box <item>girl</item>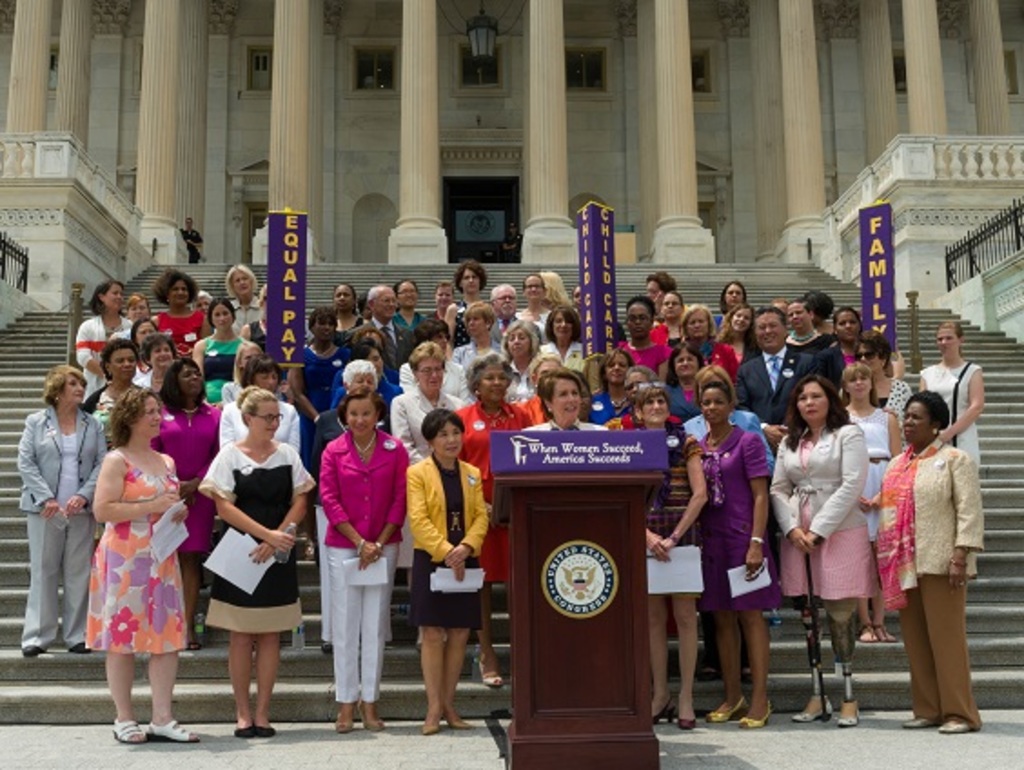
76 280 131 385
